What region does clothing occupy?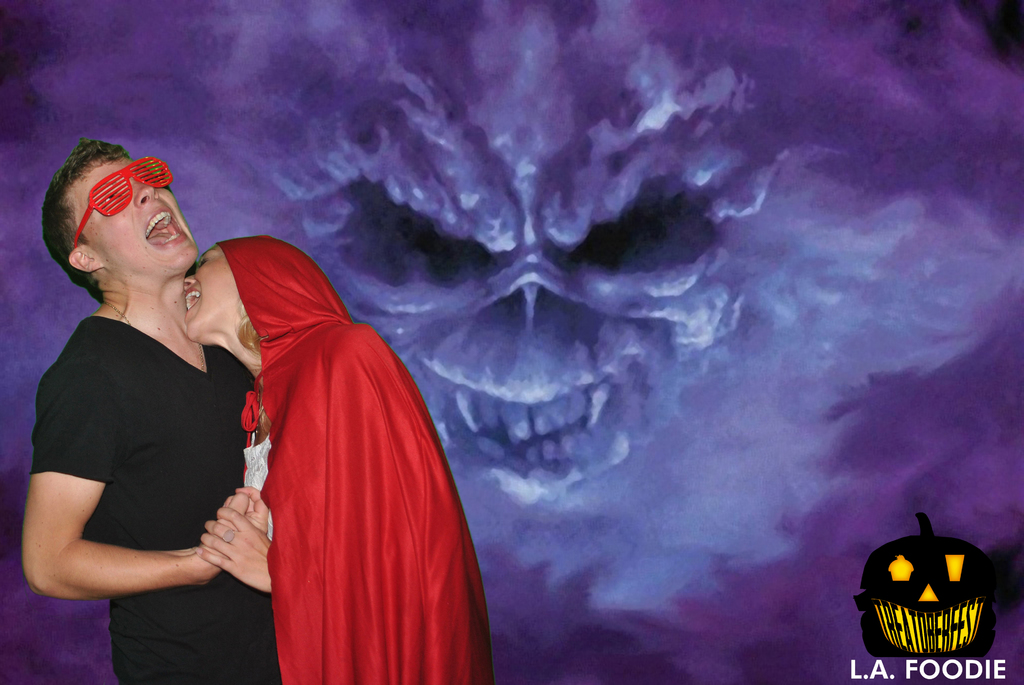
188:241:476:668.
